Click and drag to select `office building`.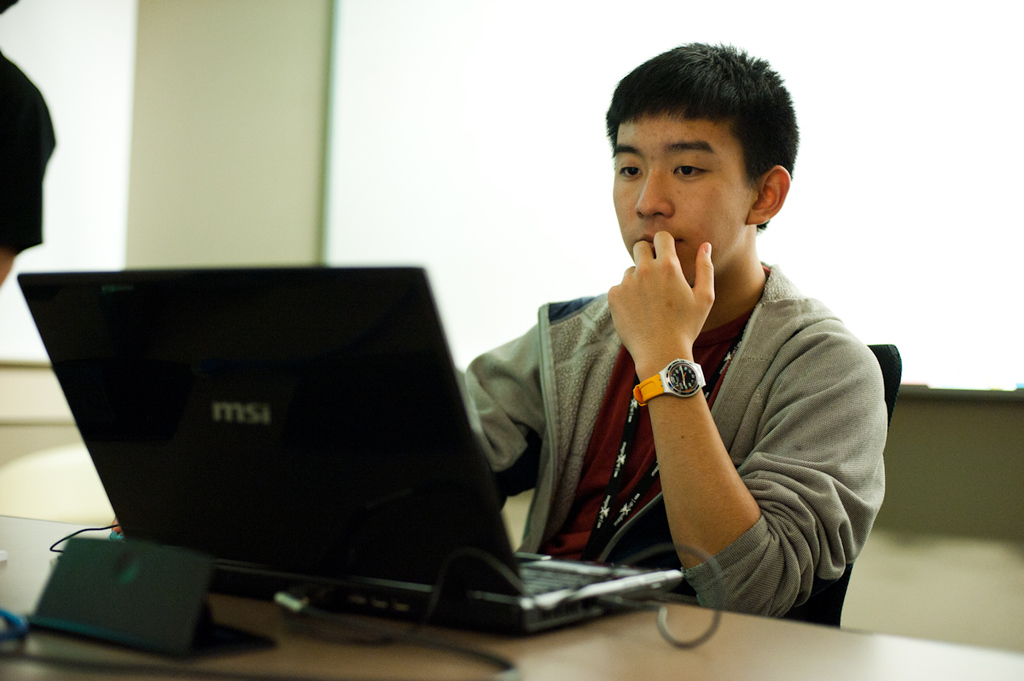
Selection: x1=0, y1=0, x2=1021, y2=680.
